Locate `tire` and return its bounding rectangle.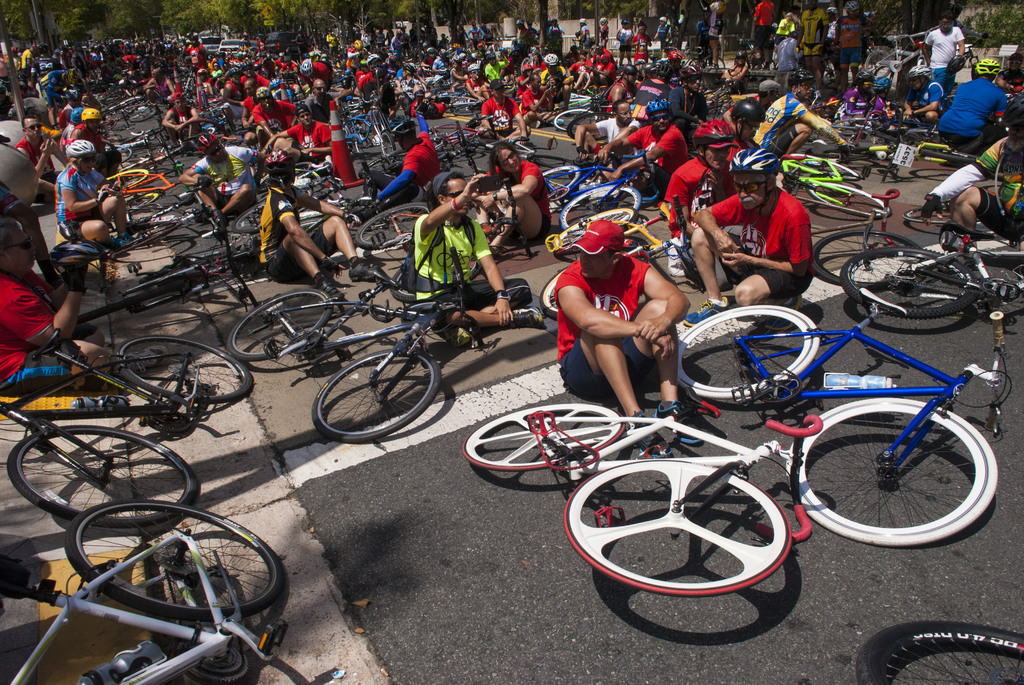
[7, 423, 196, 528].
